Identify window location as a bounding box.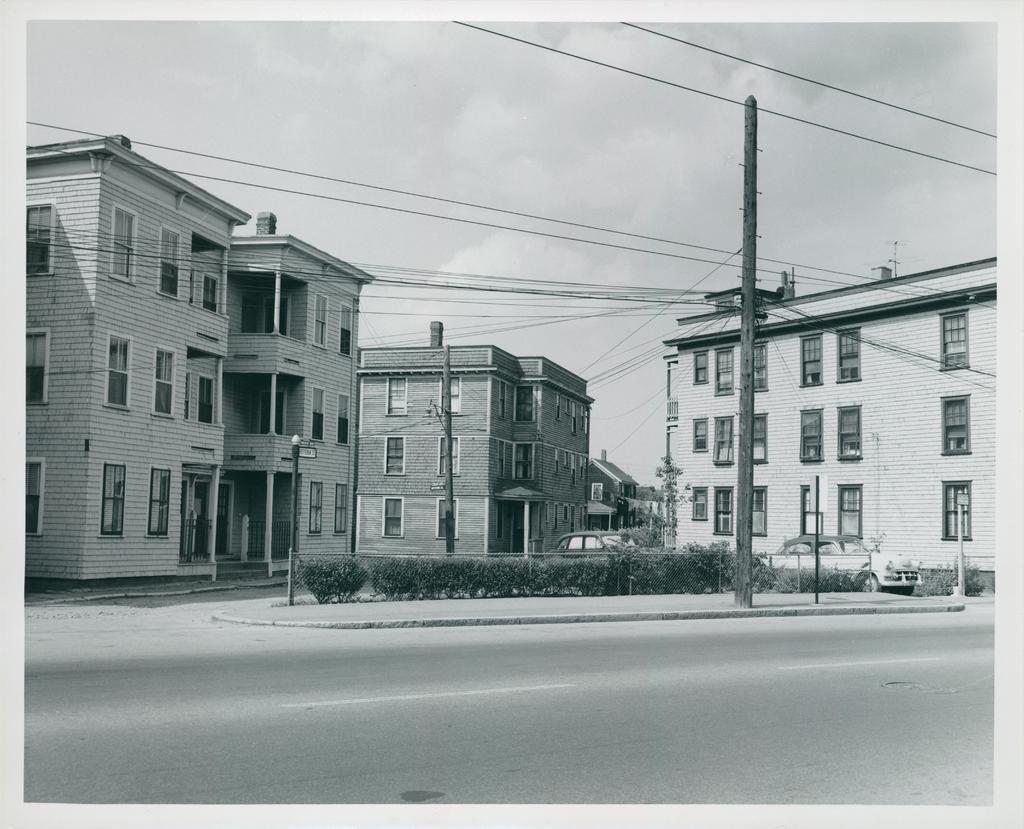
(24, 204, 53, 277).
